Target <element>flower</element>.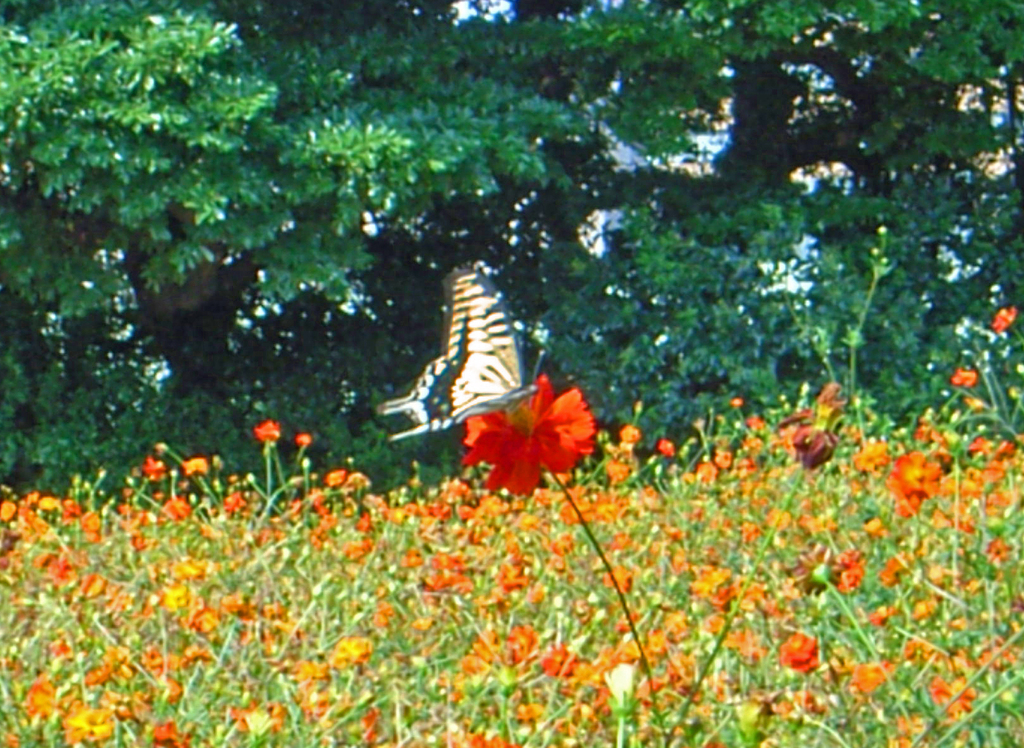
Target region: bbox(314, 510, 335, 546).
